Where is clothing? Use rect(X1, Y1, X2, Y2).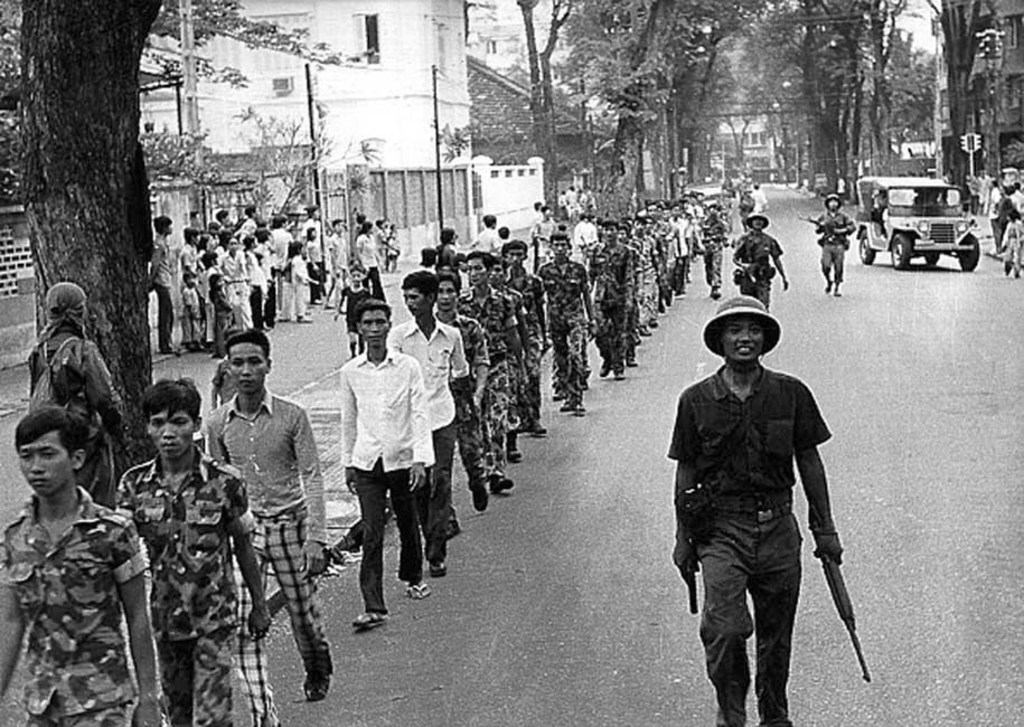
rect(20, 449, 162, 724).
